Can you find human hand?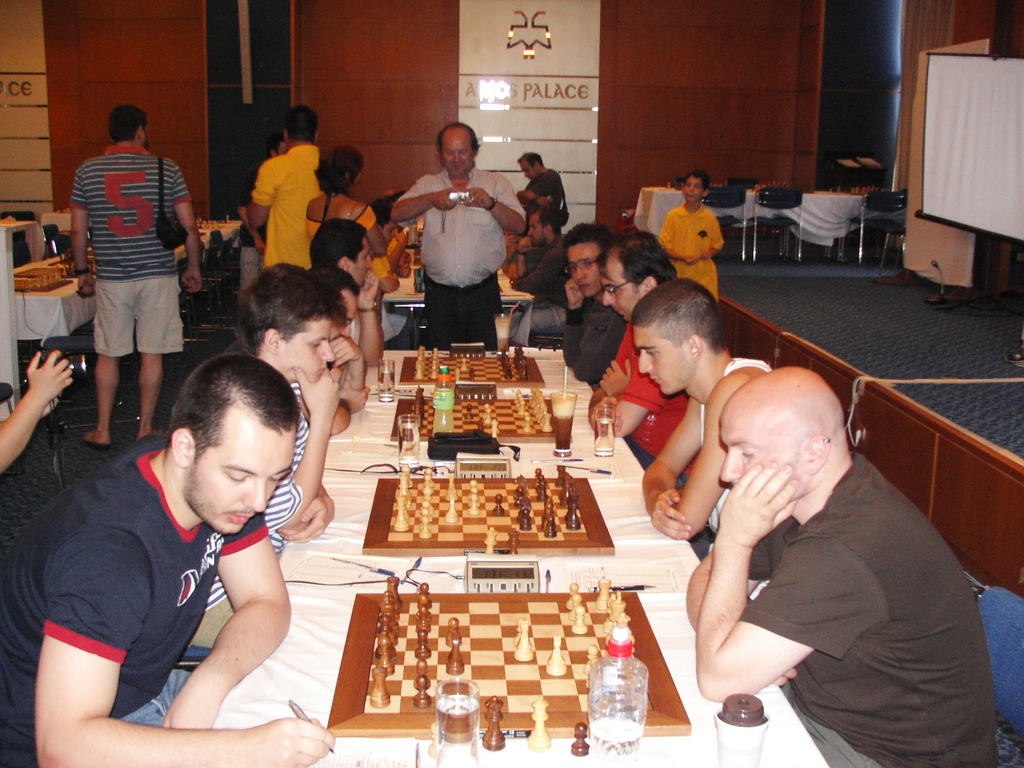
Yes, bounding box: pyautogui.locateOnScreen(696, 249, 711, 260).
